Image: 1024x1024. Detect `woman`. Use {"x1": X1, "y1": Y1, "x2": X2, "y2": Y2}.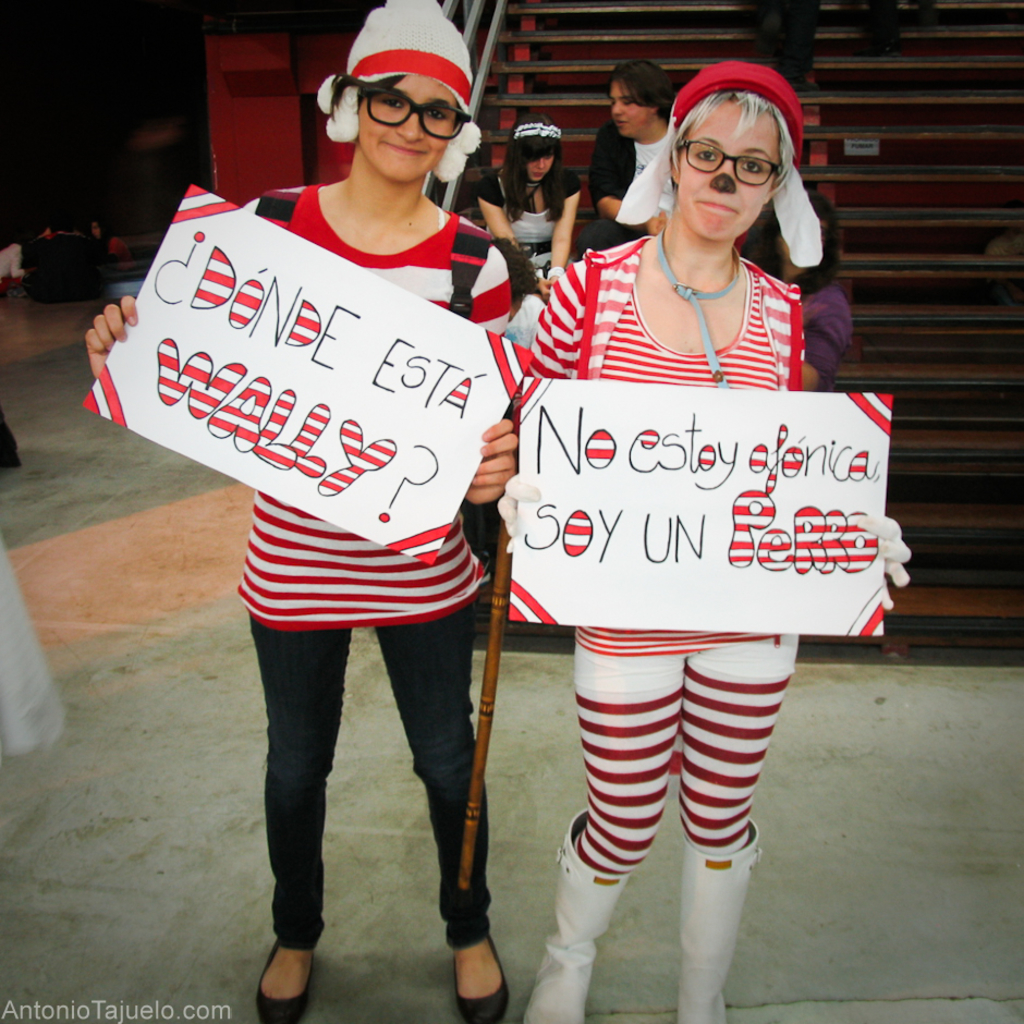
{"x1": 85, "y1": 3, "x2": 526, "y2": 1023}.
